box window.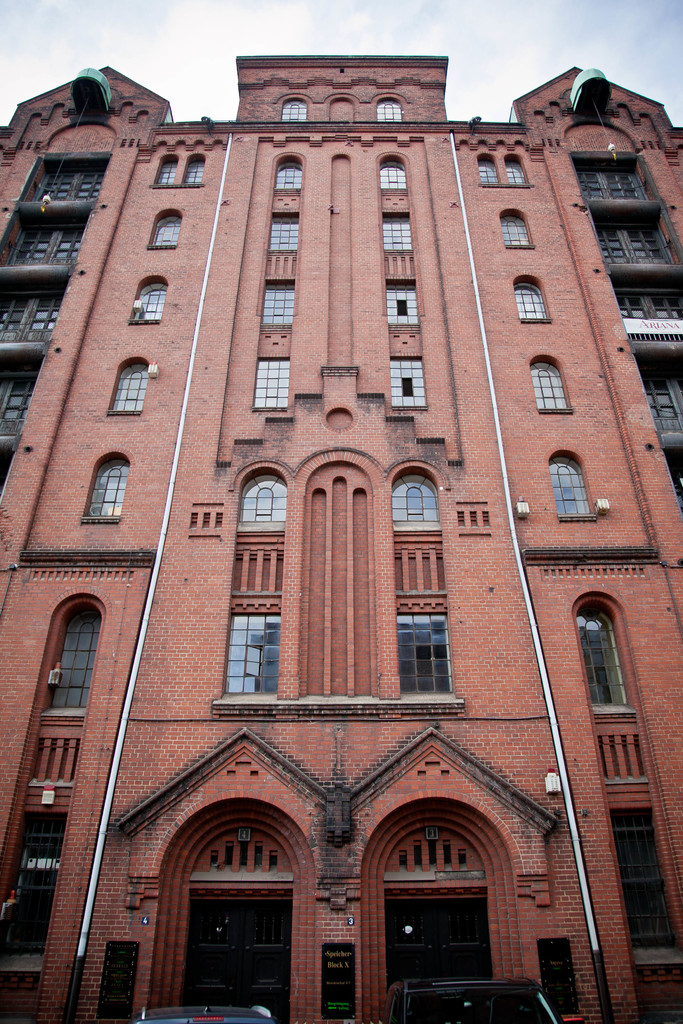
bbox=[377, 153, 407, 193].
